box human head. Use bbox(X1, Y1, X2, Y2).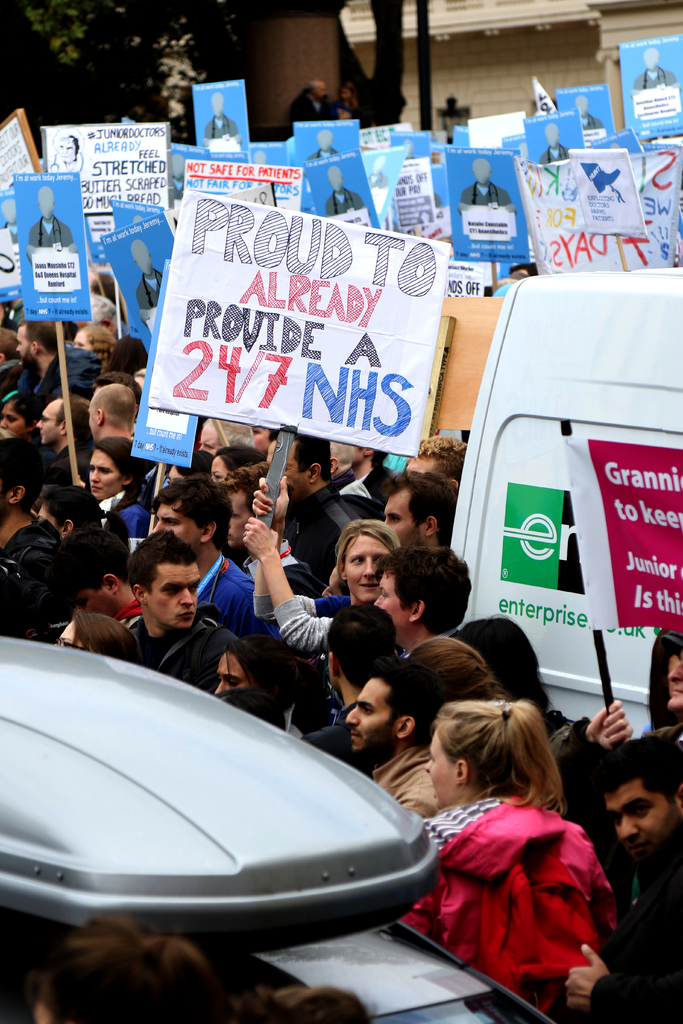
bbox(40, 187, 56, 220).
